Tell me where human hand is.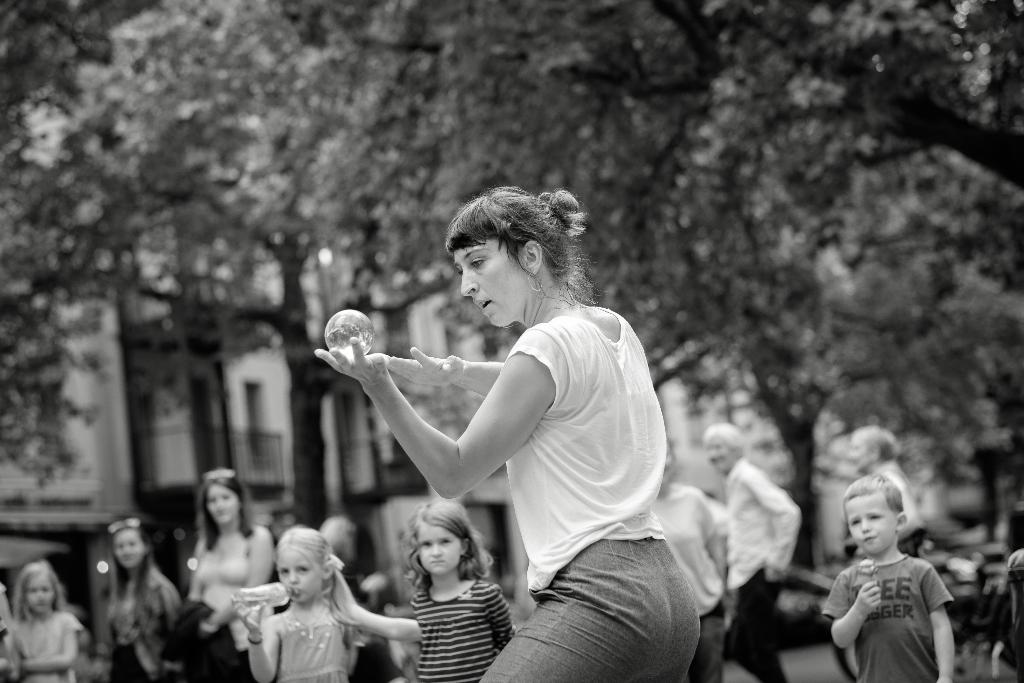
human hand is at l=200, t=620, r=217, b=636.
